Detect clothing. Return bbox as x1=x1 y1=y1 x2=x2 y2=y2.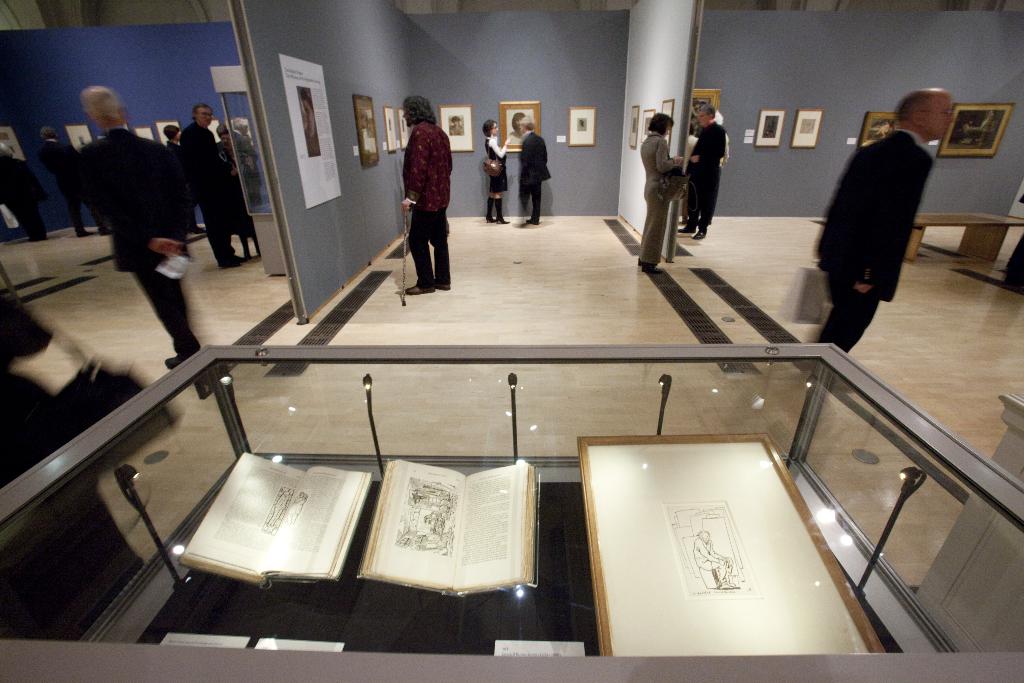
x1=815 y1=86 x2=946 y2=359.
